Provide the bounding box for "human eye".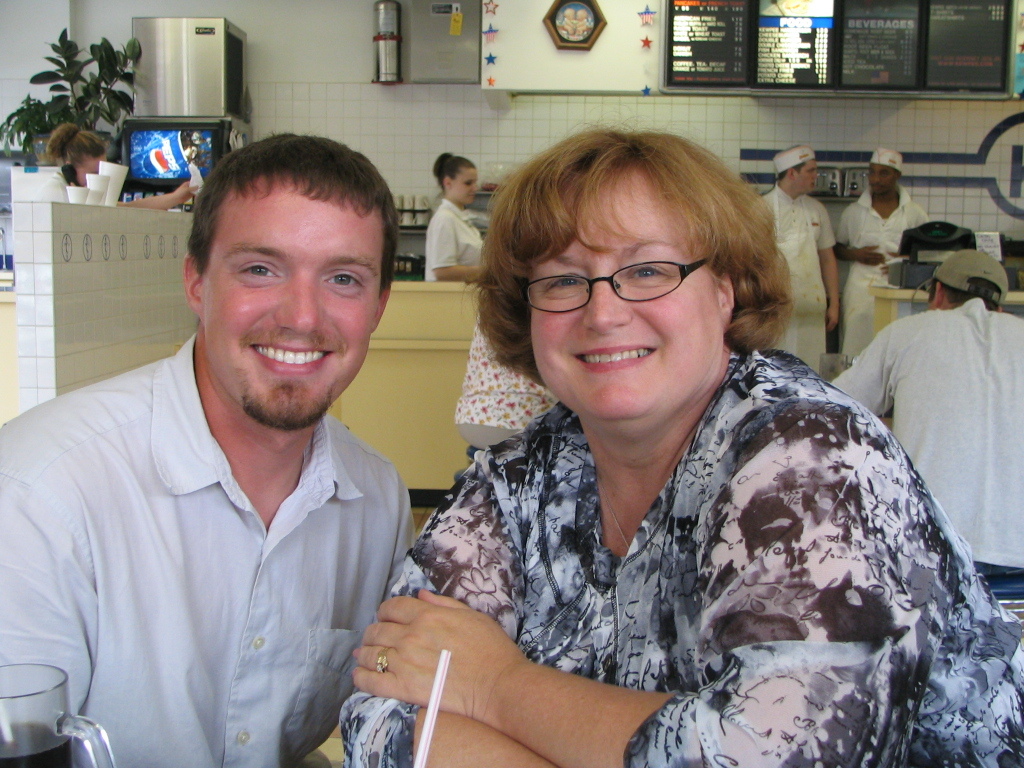
left=542, top=263, right=587, bottom=296.
